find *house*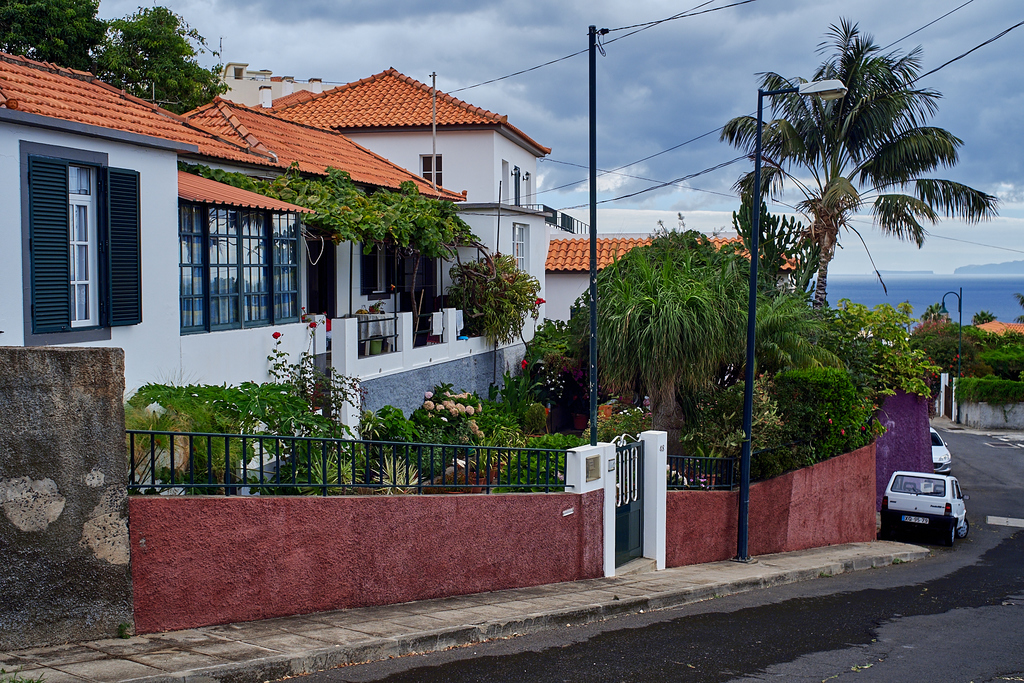
bbox=[178, 89, 459, 355]
